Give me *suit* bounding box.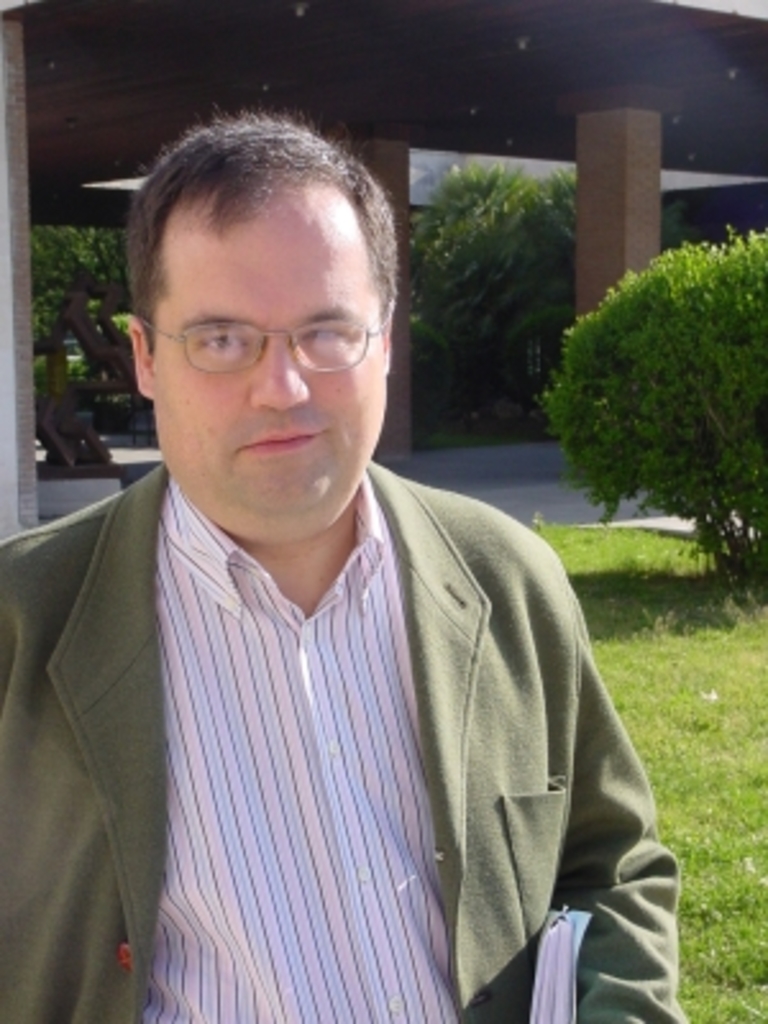
bbox=[23, 476, 709, 1011].
